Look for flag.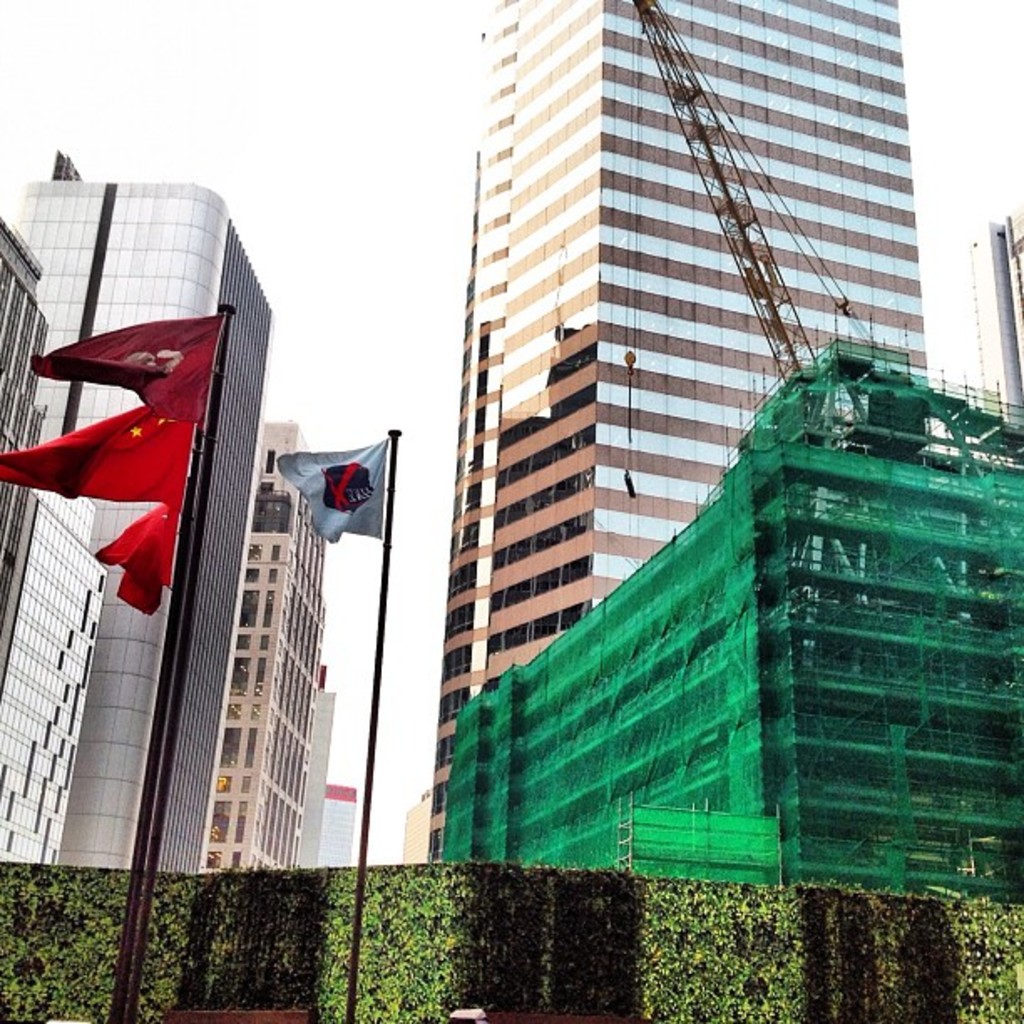
Found: (95, 484, 181, 592).
